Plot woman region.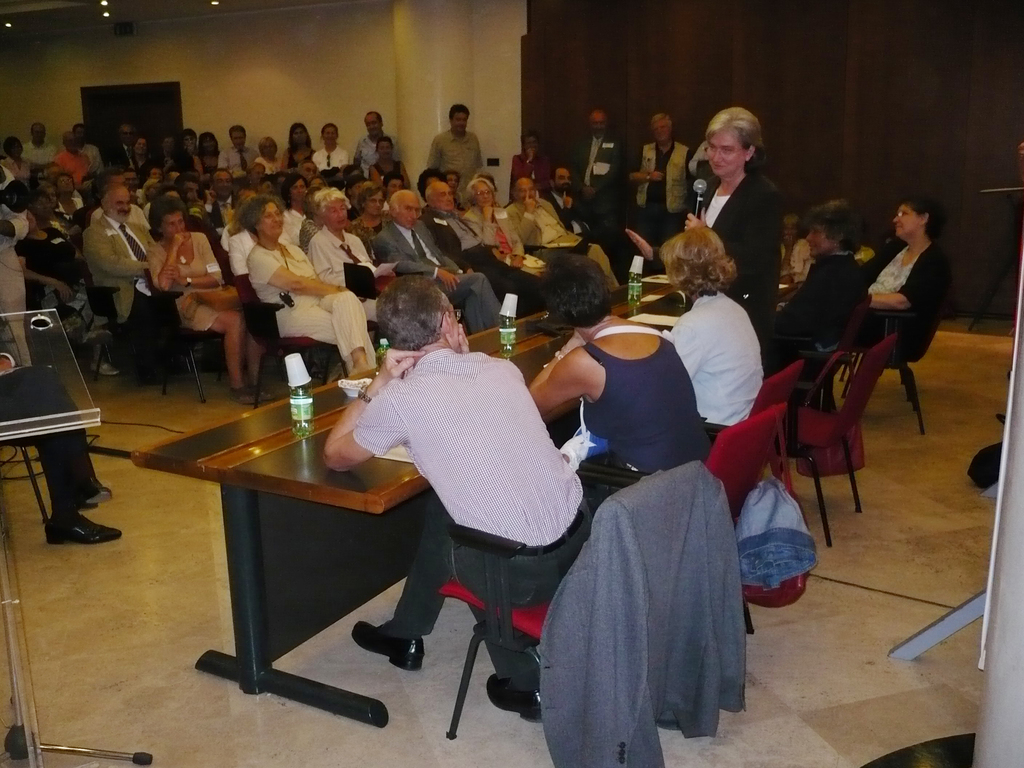
Plotted at l=243, t=159, r=263, b=200.
